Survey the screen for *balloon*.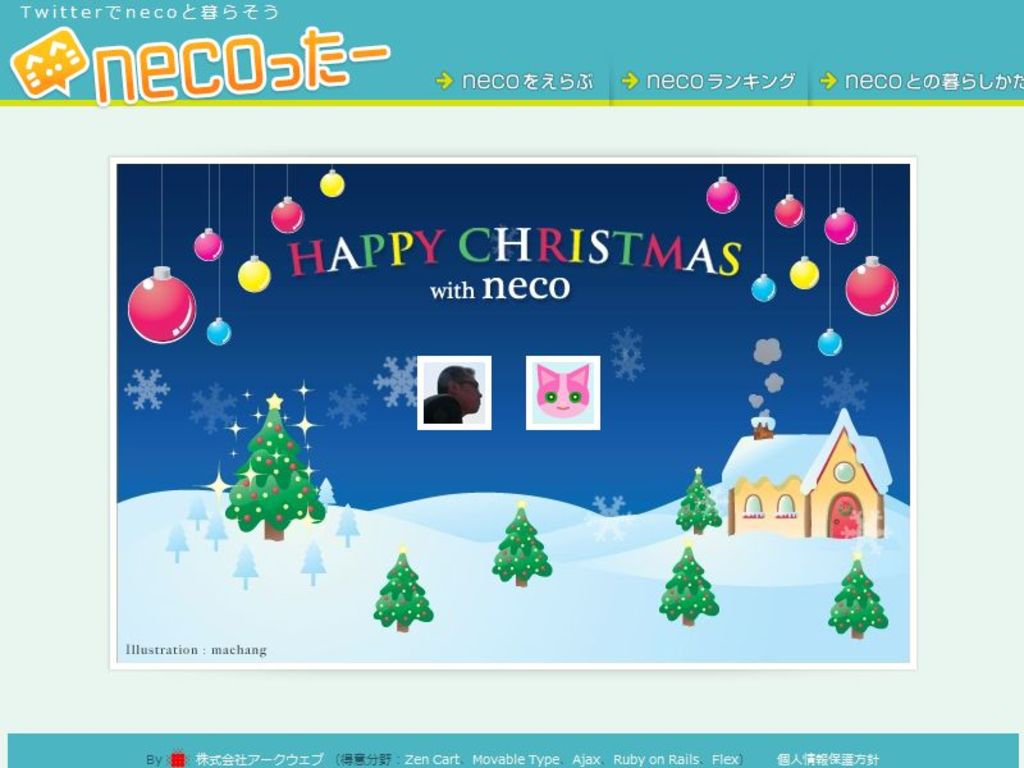
Survey found: (x1=238, y1=253, x2=271, y2=292).
